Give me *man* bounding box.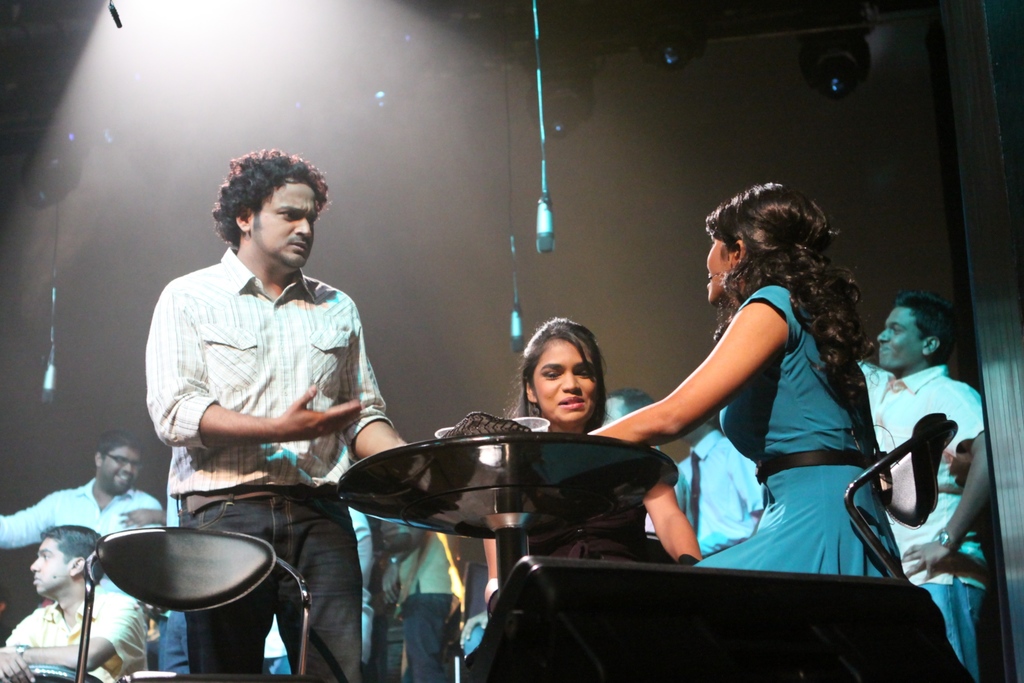
x1=602, y1=386, x2=660, y2=420.
